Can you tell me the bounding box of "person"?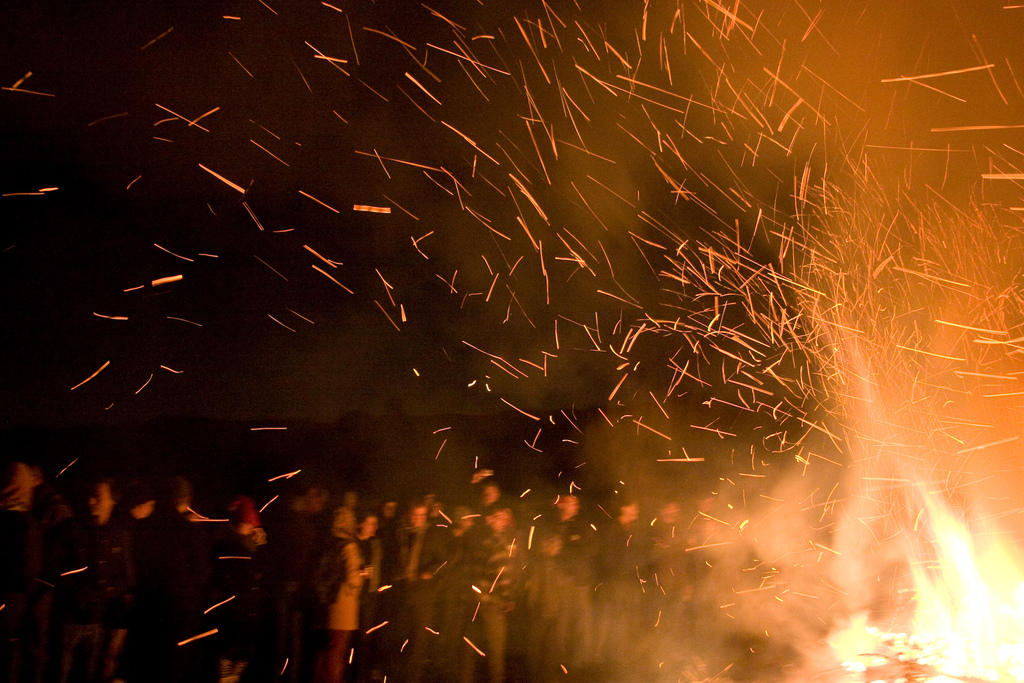
<region>541, 491, 607, 664</region>.
